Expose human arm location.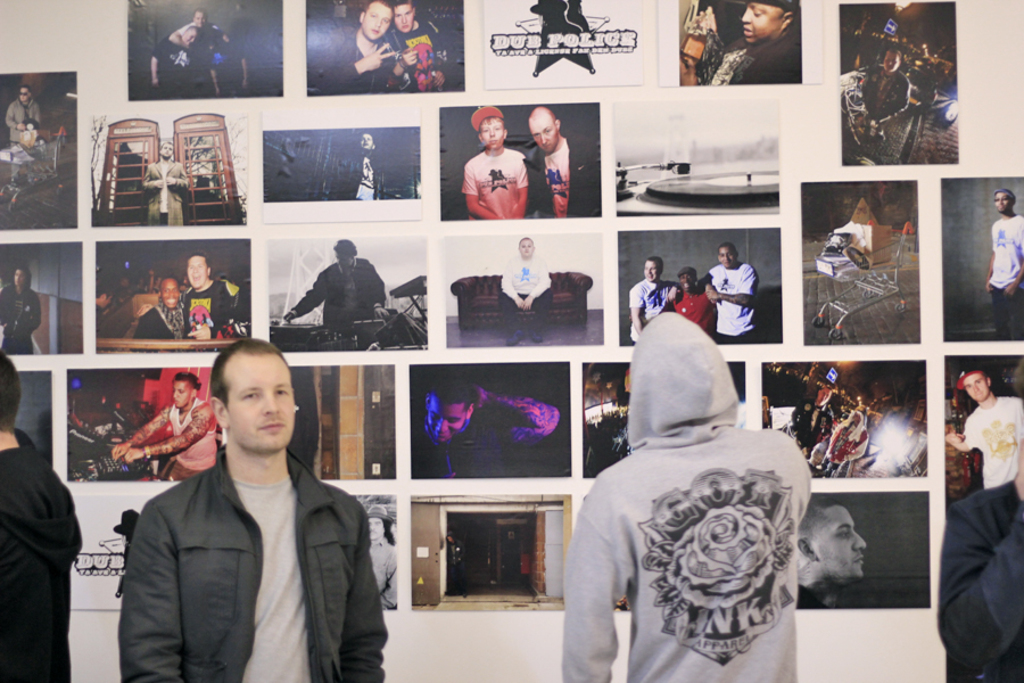
Exposed at {"left": 383, "top": 552, "right": 398, "bottom": 607}.
